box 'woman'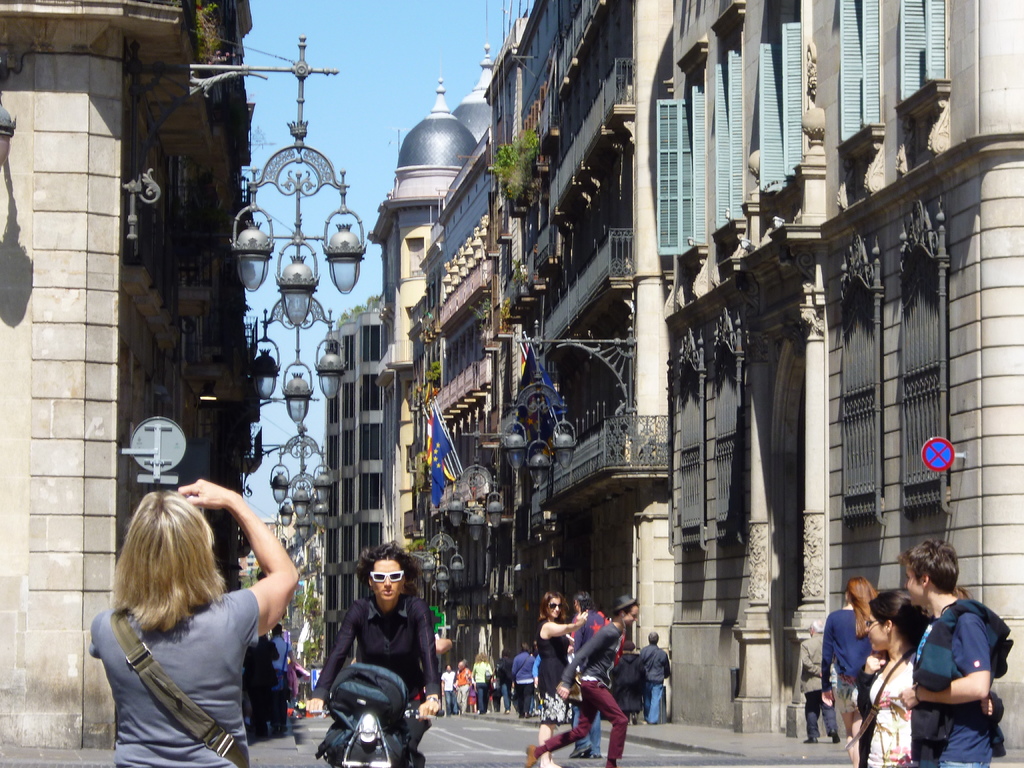
(x1=603, y1=638, x2=648, y2=727)
